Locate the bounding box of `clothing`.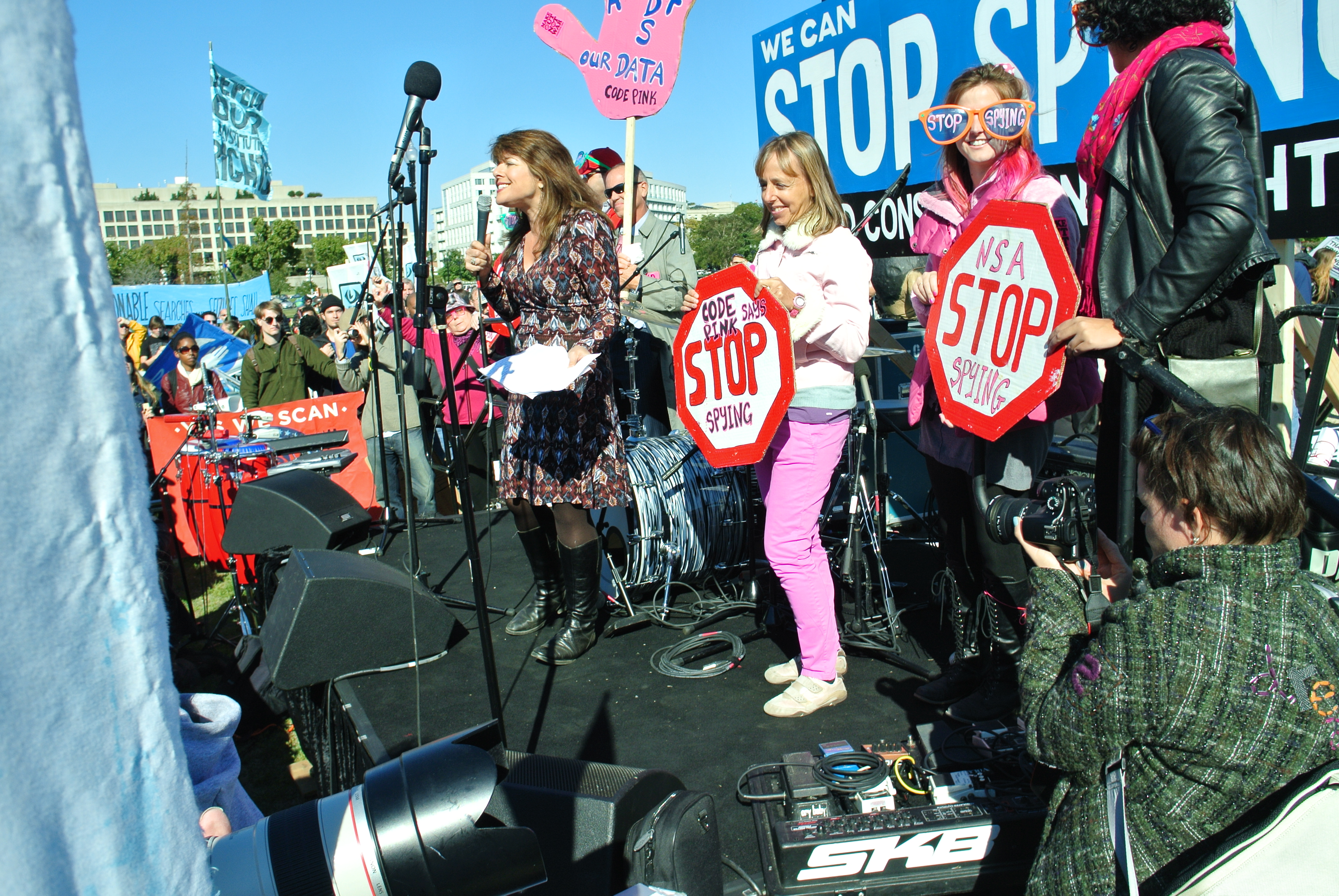
Bounding box: <bbox>260, 78, 304, 233</bbox>.
